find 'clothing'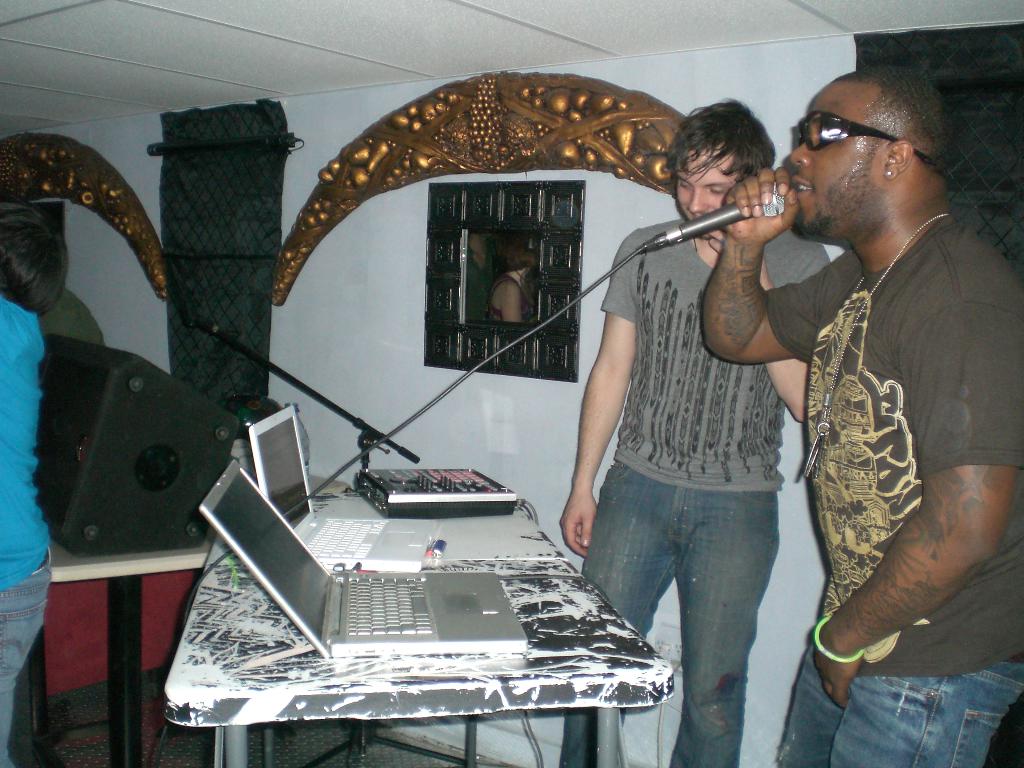
Rect(563, 211, 831, 767)
